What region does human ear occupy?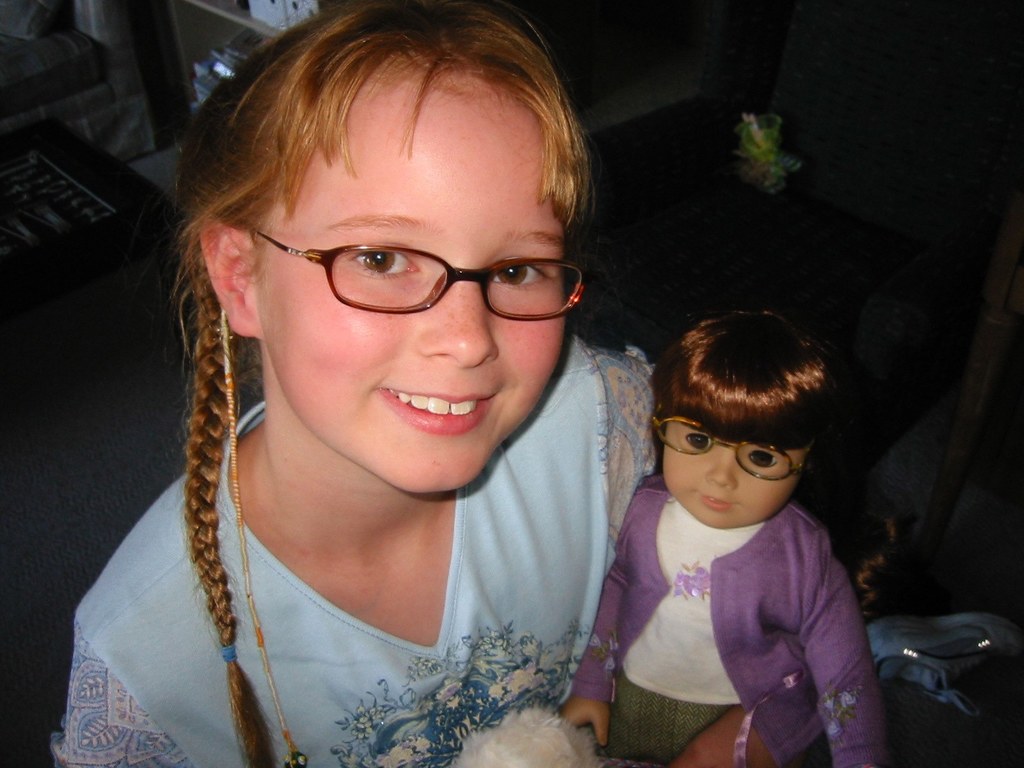
x1=198, y1=218, x2=266, y2=342.
